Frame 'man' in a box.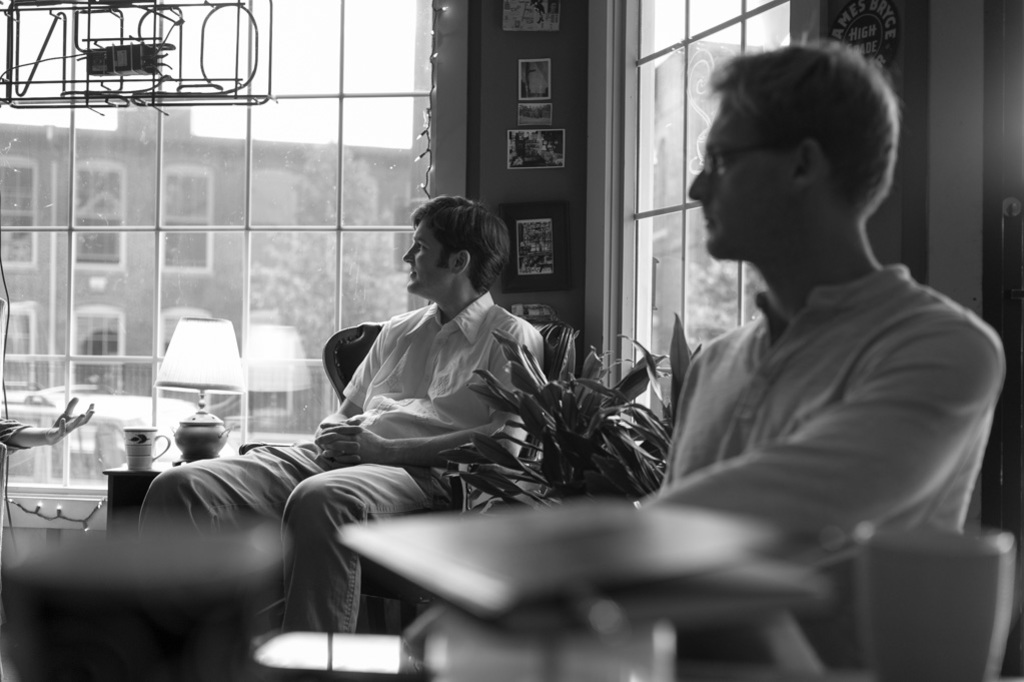
bbox=[589, 51, 997, 639].
